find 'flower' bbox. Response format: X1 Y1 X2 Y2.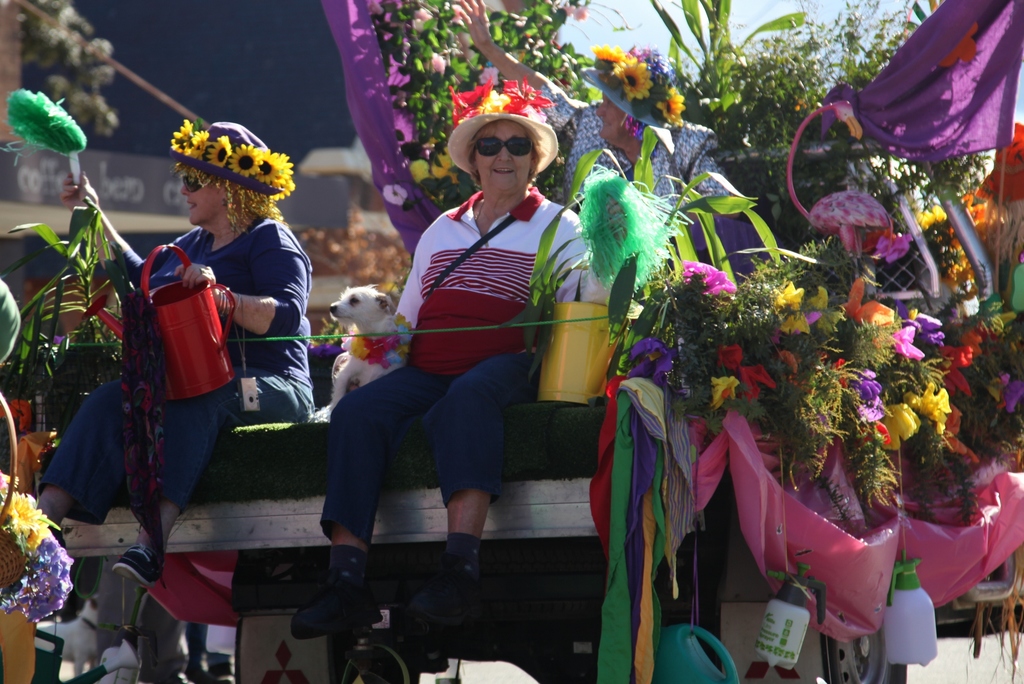
655 85 690 126.
